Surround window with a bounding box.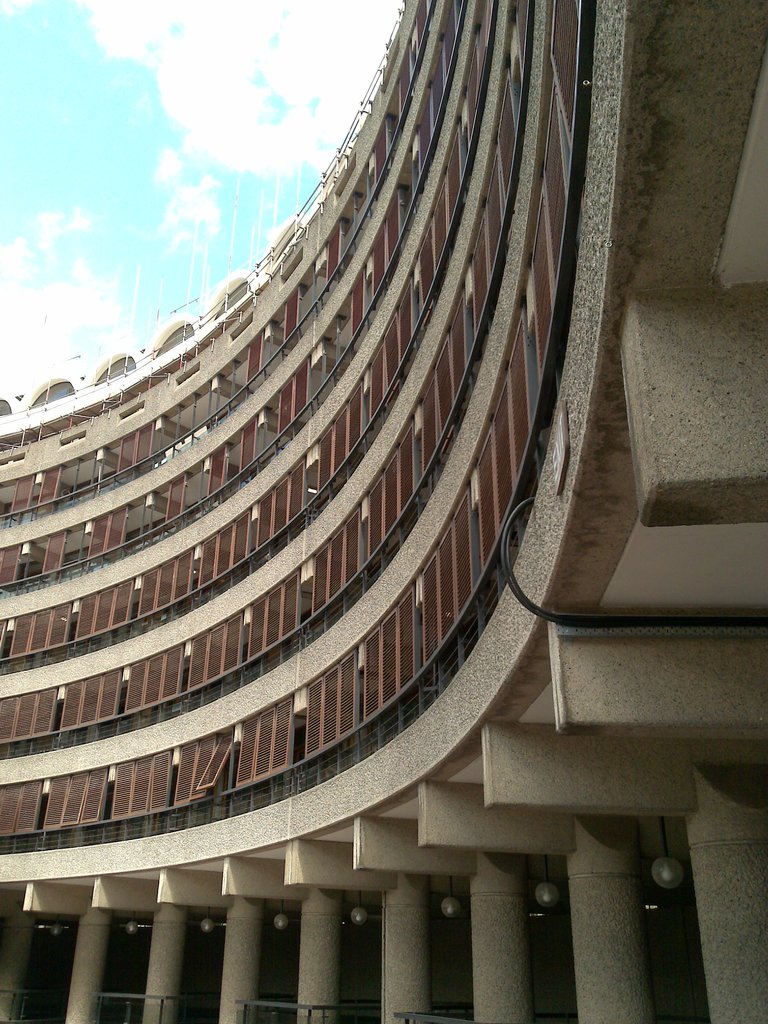
bbox=(367, 541, 390, 591).
